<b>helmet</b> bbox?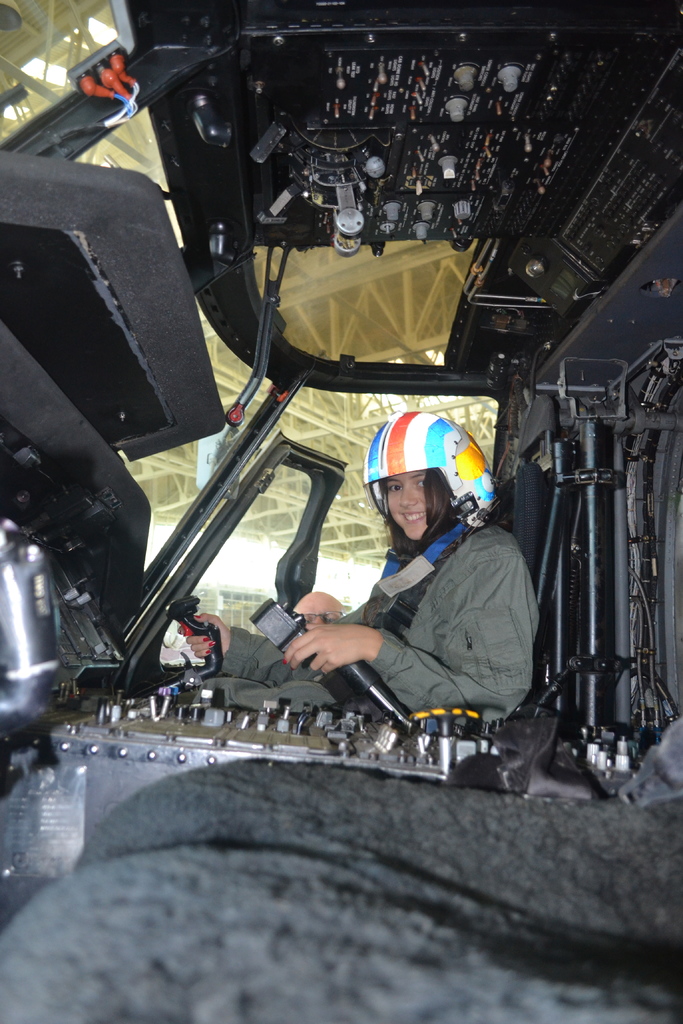
362:410:495:554
